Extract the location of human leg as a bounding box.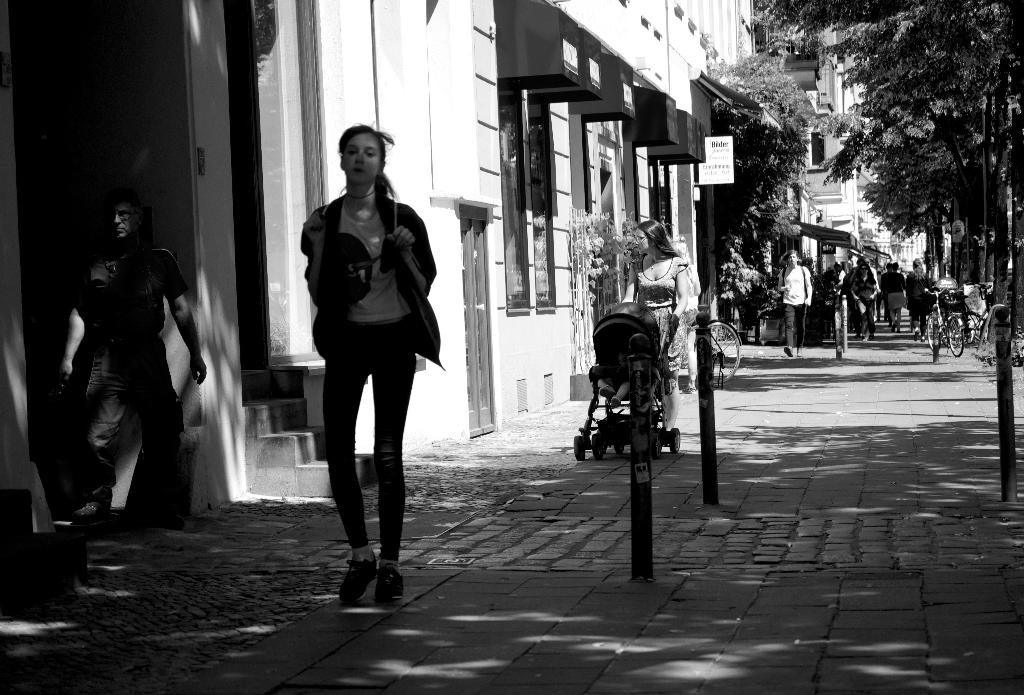
(369,320,415,605).
